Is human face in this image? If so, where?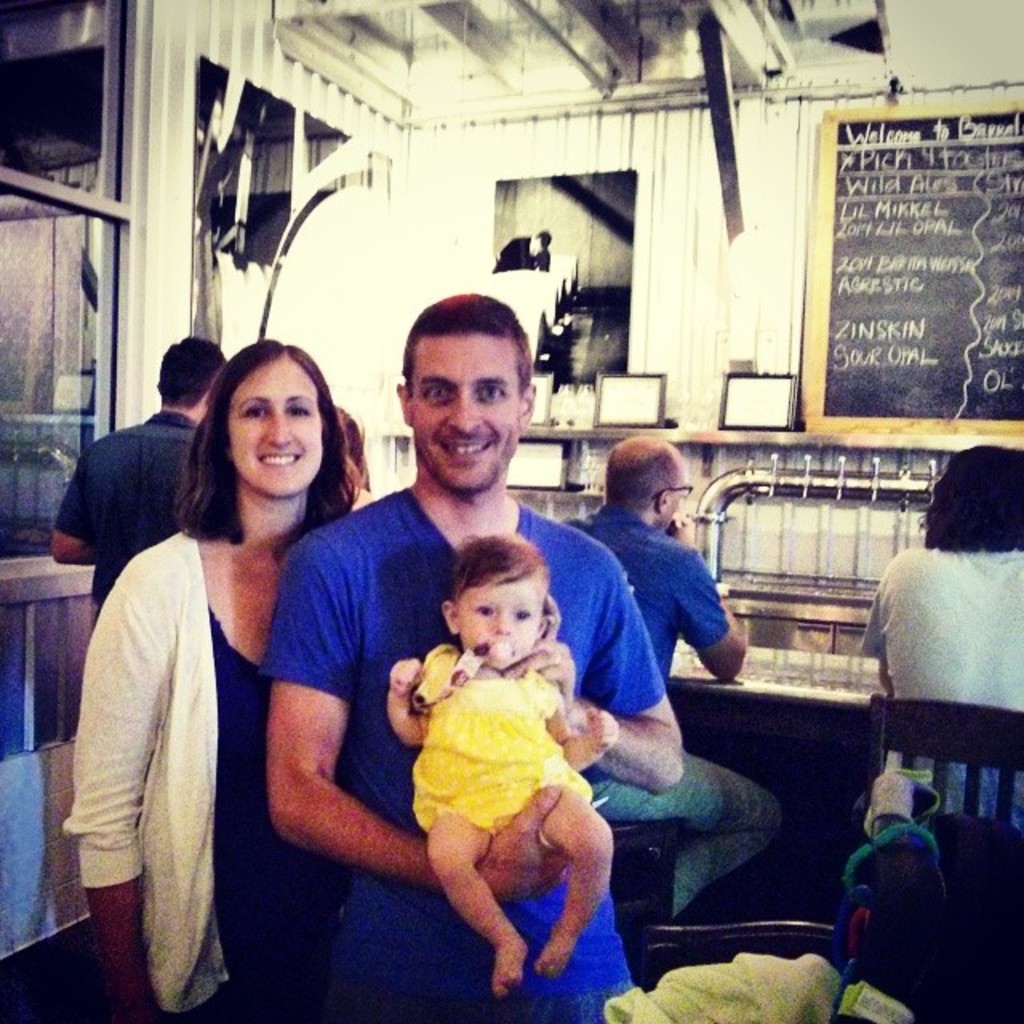
Yes, at (x1=462, y1=579, x2=541, y2=672).
